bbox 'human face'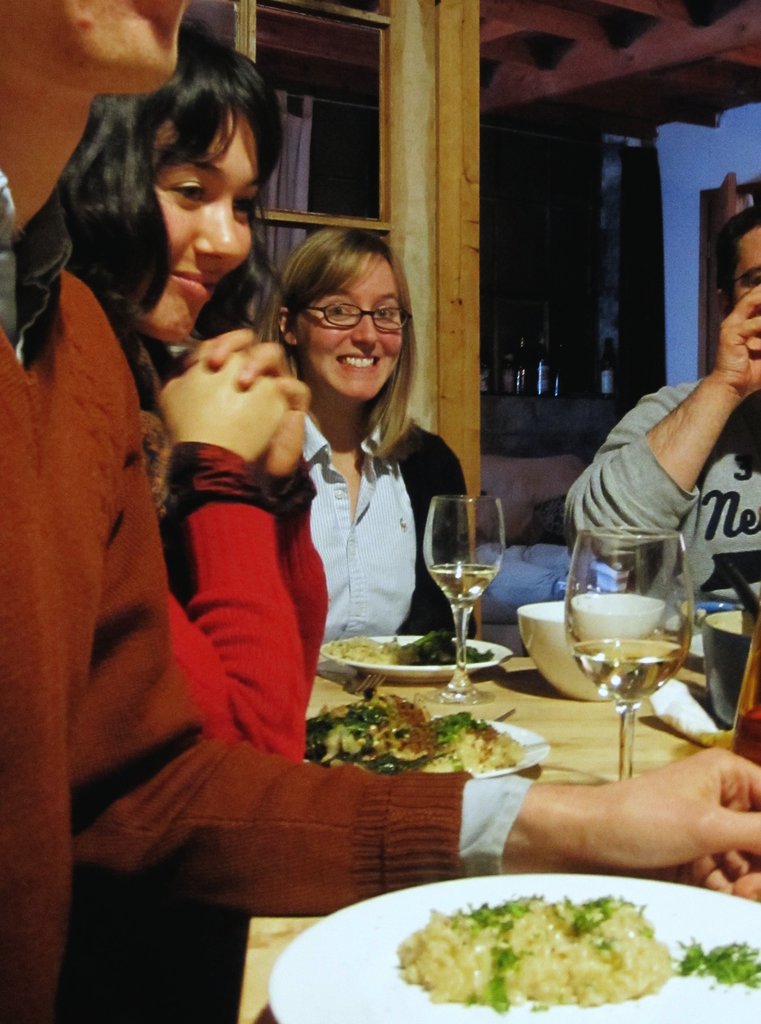
143 102 256 347
